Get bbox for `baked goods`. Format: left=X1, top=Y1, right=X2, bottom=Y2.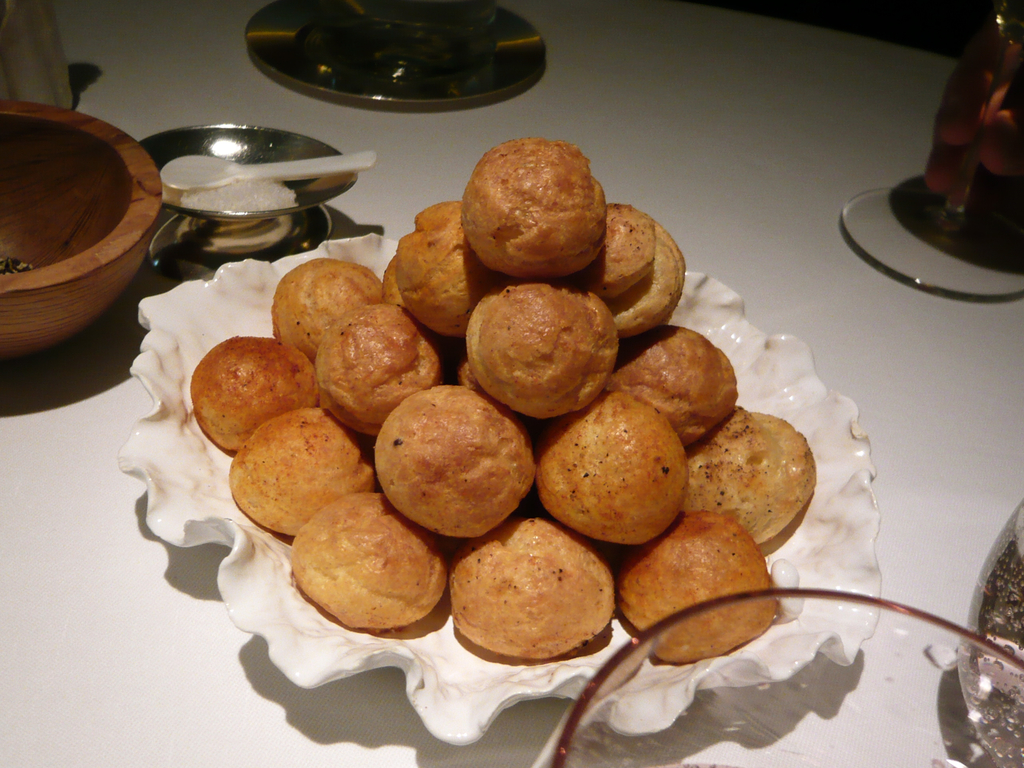
left=616, top=509, right=781, bottom=662.
